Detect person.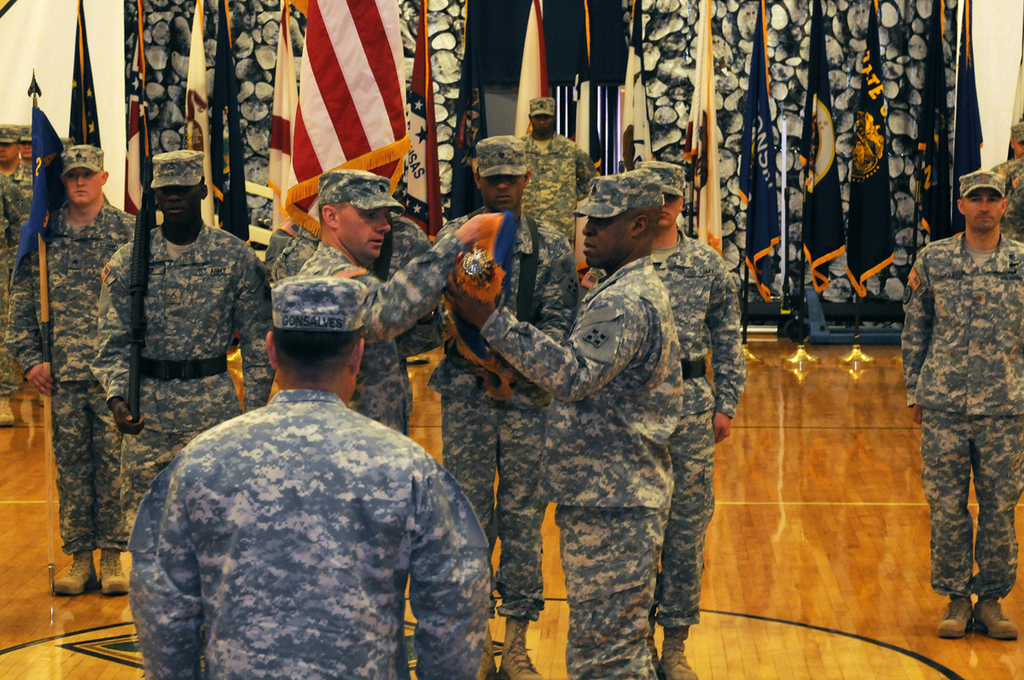
Detected at l=19, t=110, r=134, b=616.
